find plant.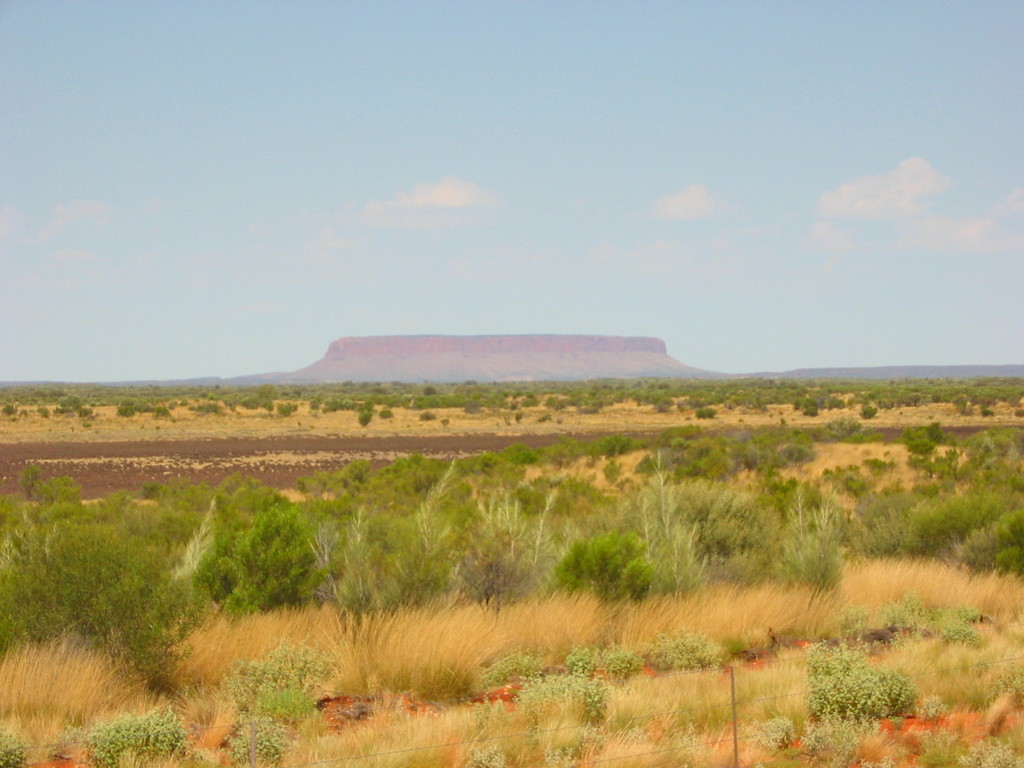
bbox=[758, 715, 788, 755].
